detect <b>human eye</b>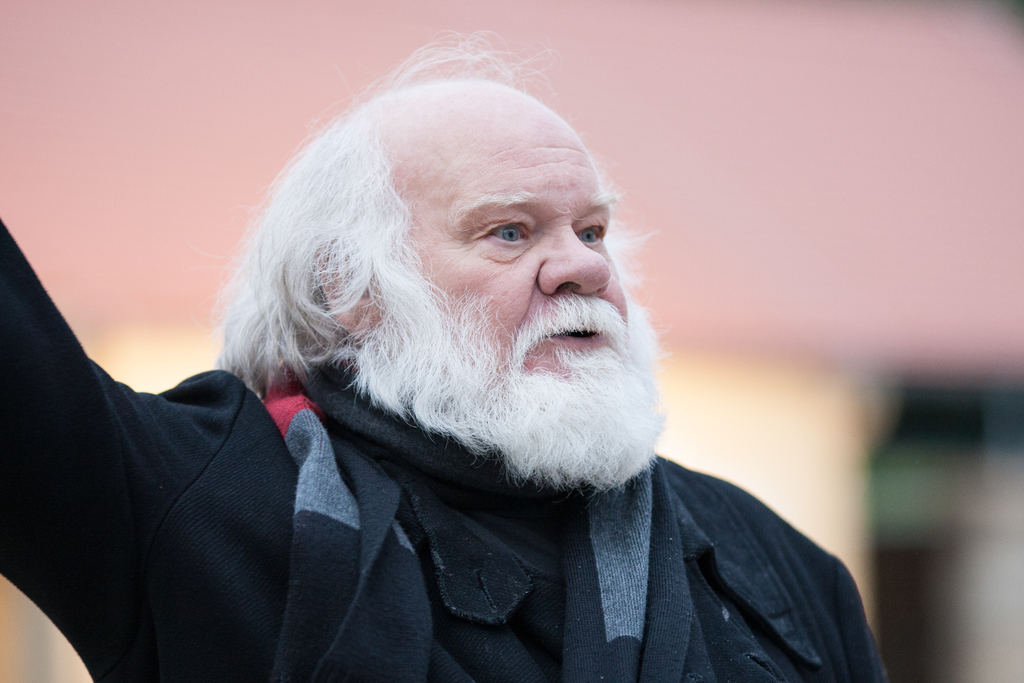
[471,208,543,259]
